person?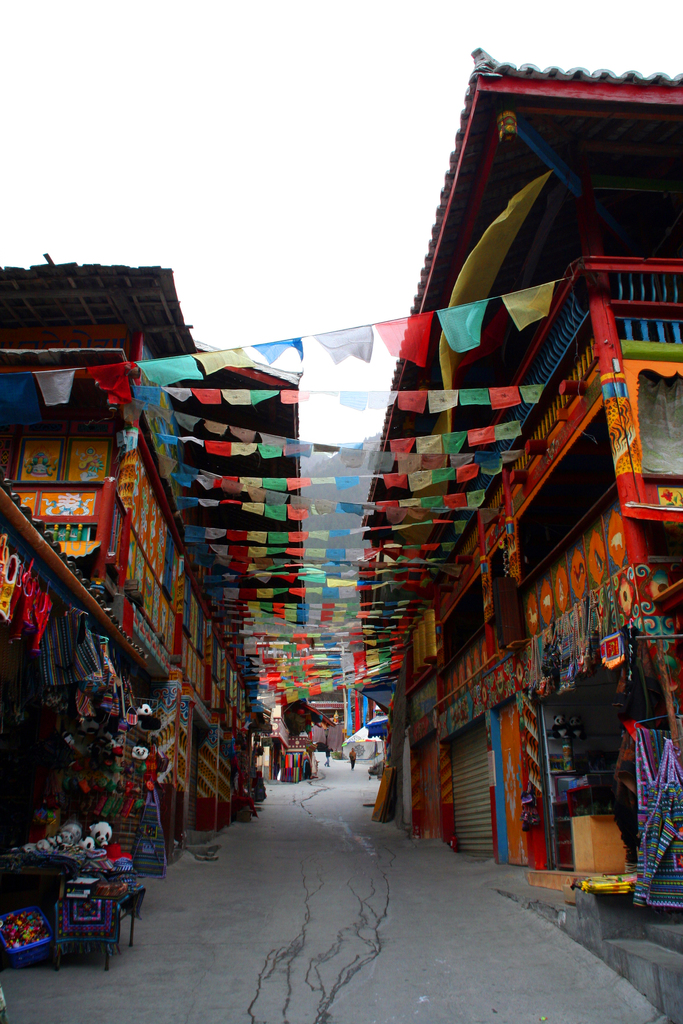
rect(606, 722, 634, 872)
